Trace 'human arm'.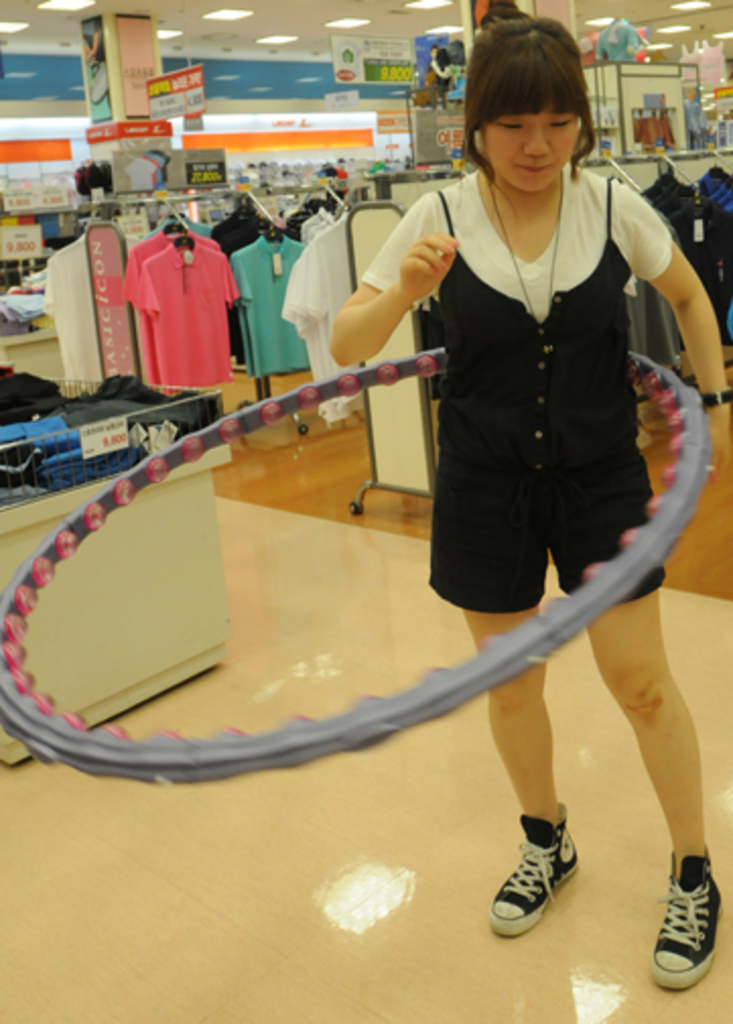
Traced to region(617, 185, 731, 486).
